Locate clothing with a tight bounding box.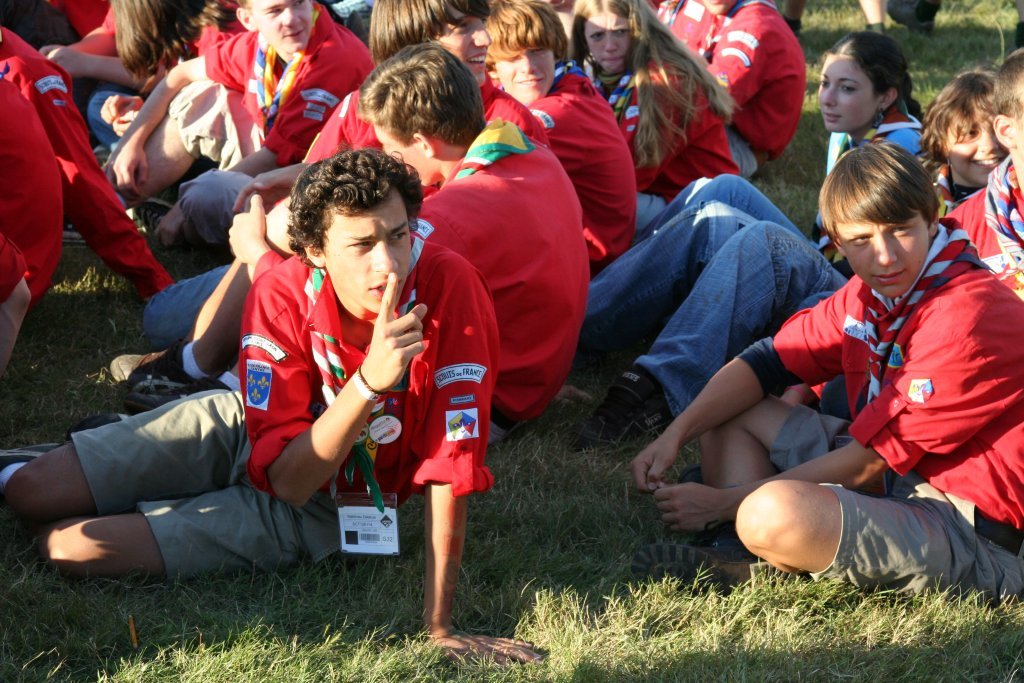
(200, 0, 376, 160).
